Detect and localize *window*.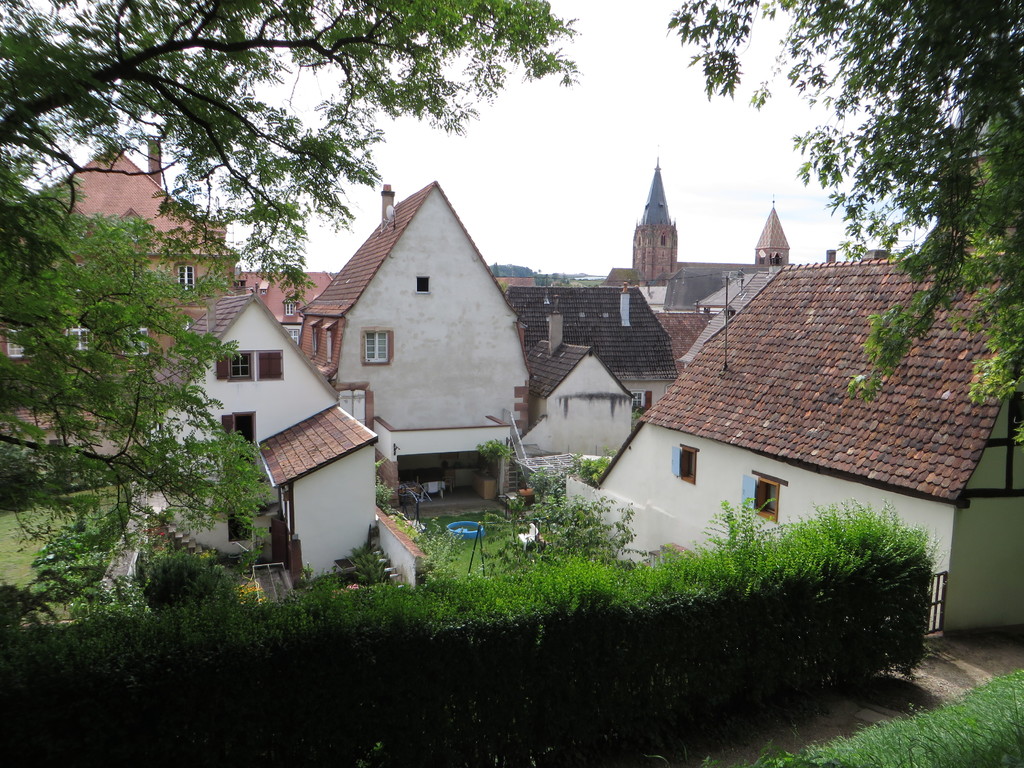
Localized at region(678, 442, 700, 488).
